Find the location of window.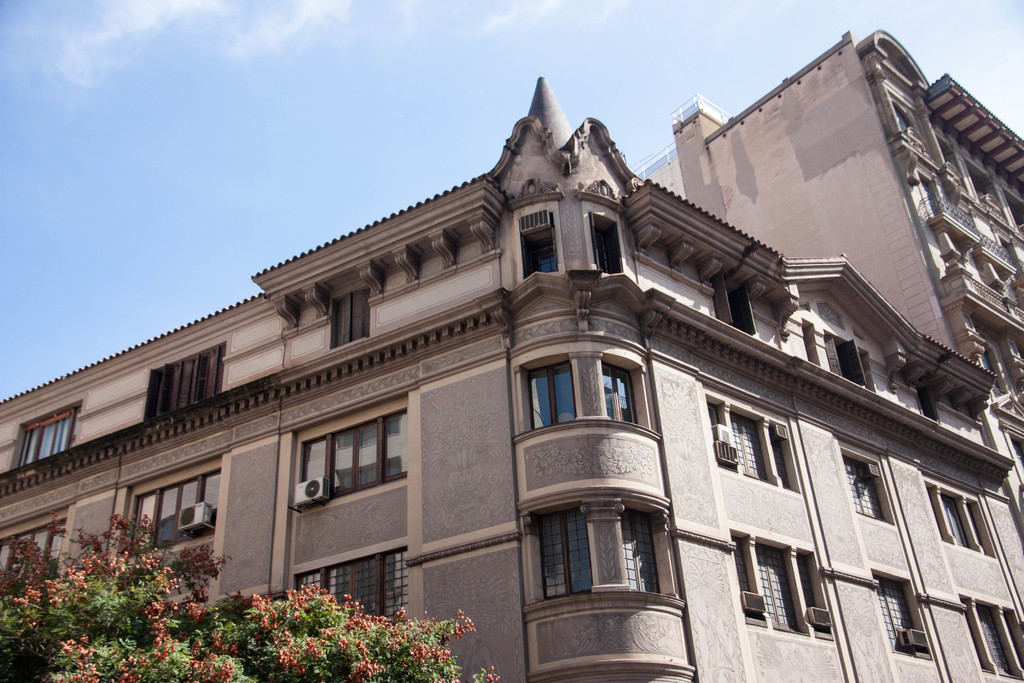
Location: x1=600, y1=356, x2=648, y2=429.
